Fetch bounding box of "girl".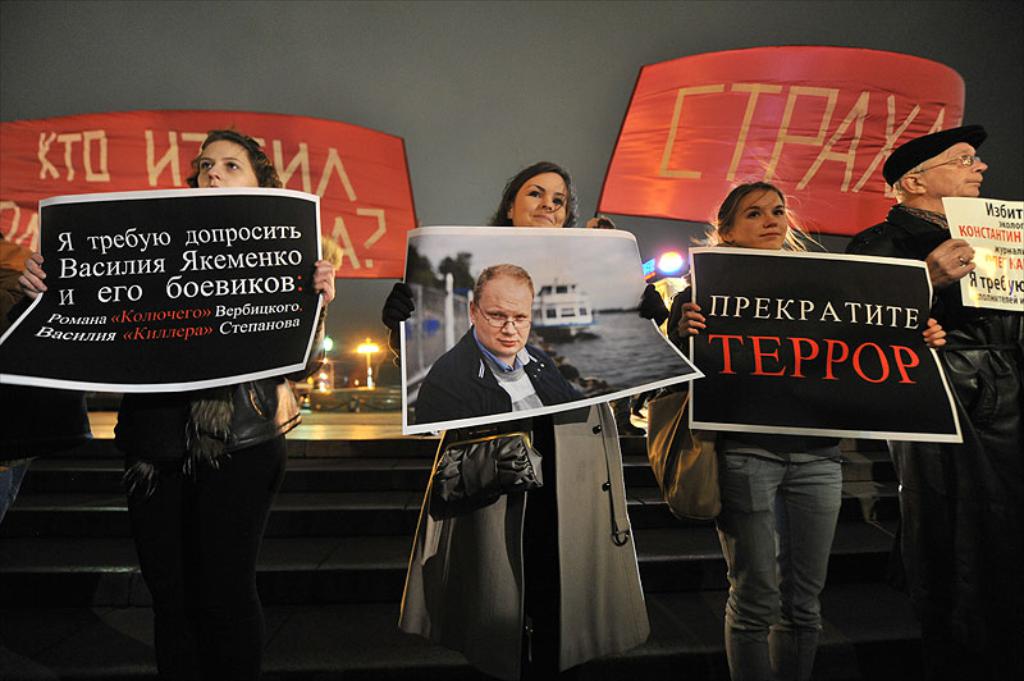
Bbox: (669,182,948,680).
